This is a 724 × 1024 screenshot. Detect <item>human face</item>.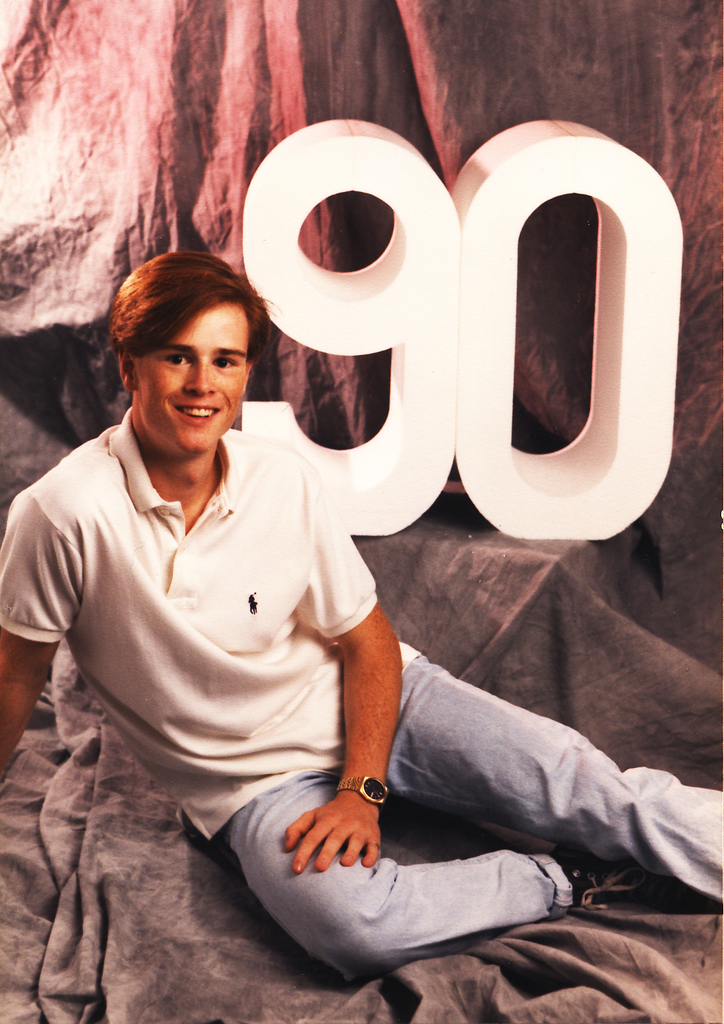
crop(131, 302, 250, 463).
